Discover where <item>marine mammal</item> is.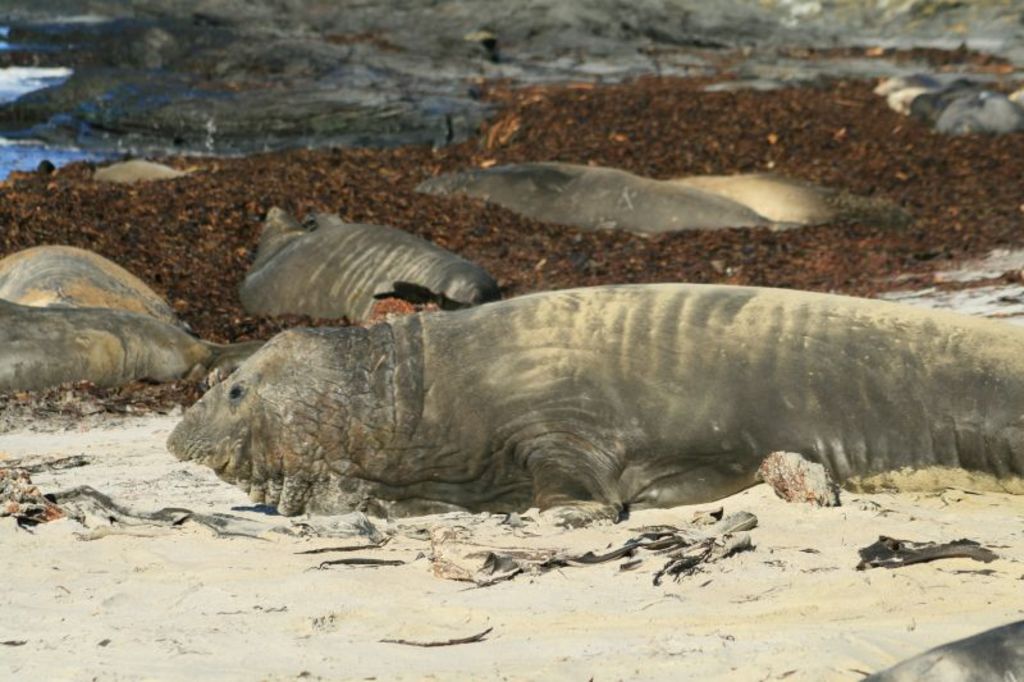
Discovered at <region>417, 159, 918, 238</region>.
